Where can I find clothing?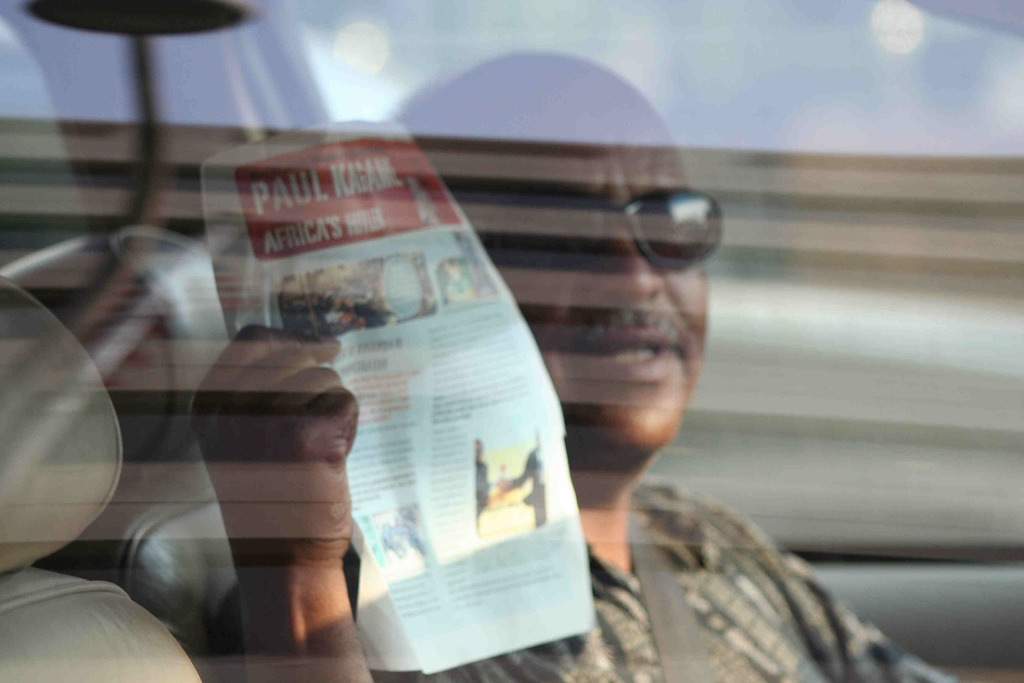
You can find it at 373 483 966 682.
